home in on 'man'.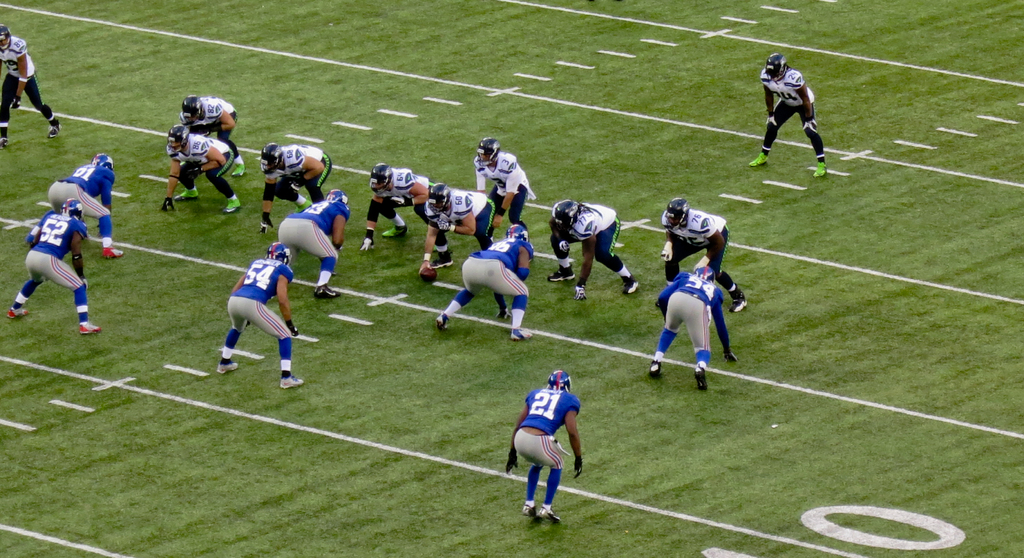
Homed in at locate(4, 197, 108, 338).
